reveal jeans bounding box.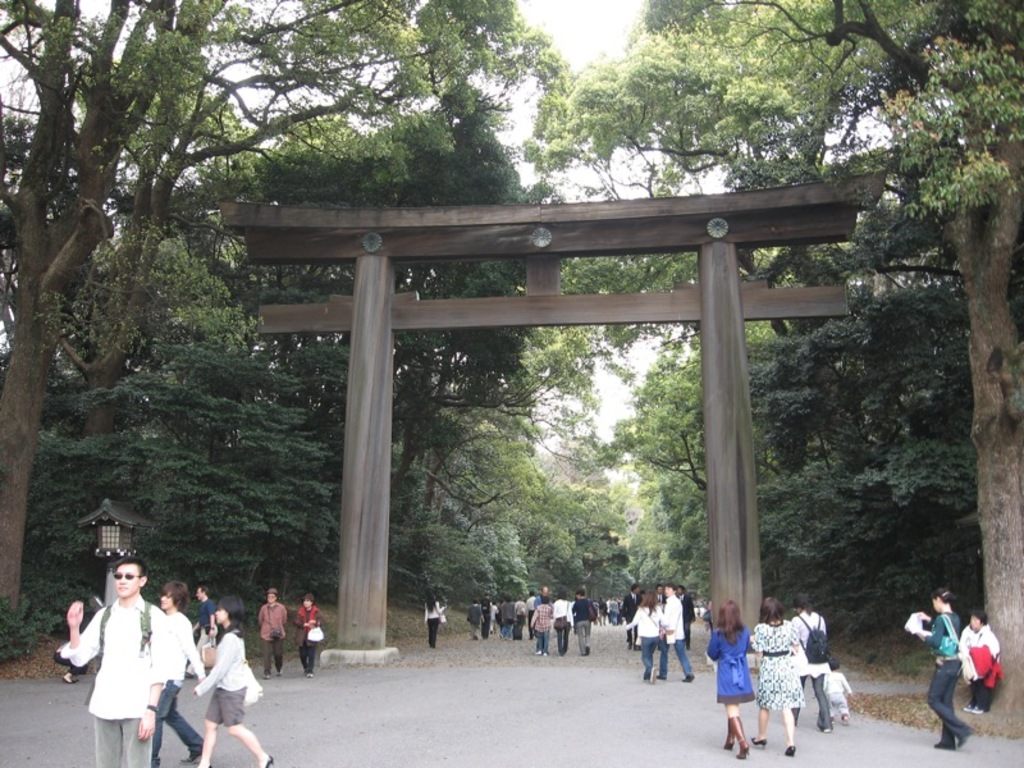
Revealed: 148:671:214:767.
